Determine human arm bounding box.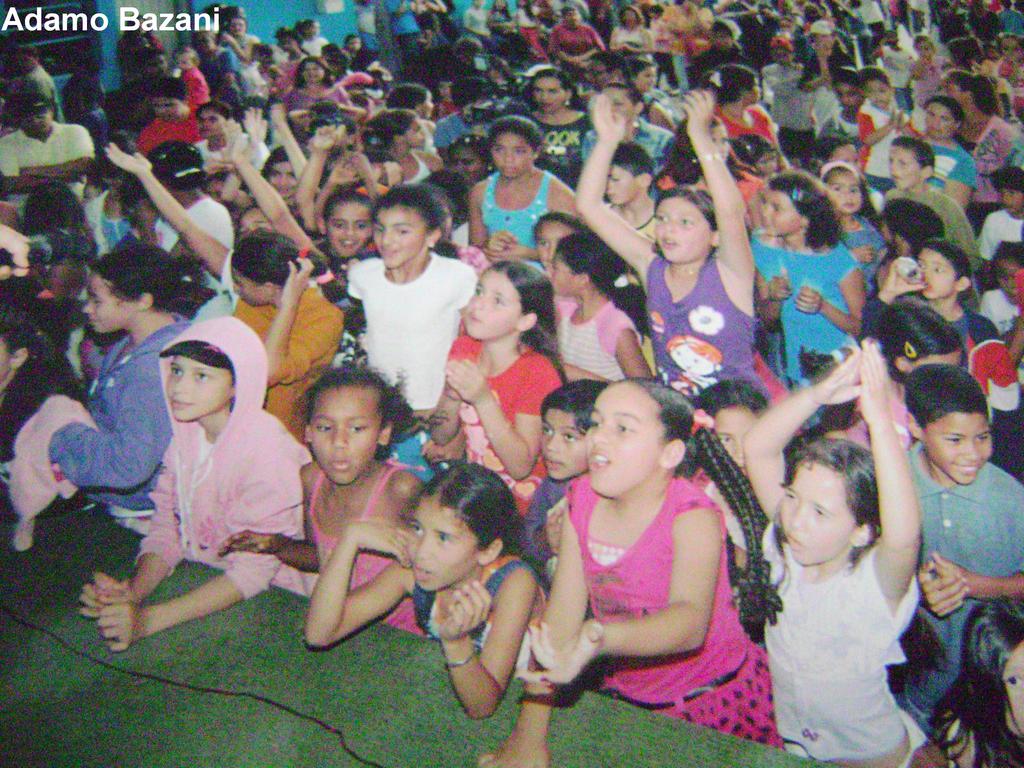
Determined: [left=746, top=264, right=794, bottom=323].
